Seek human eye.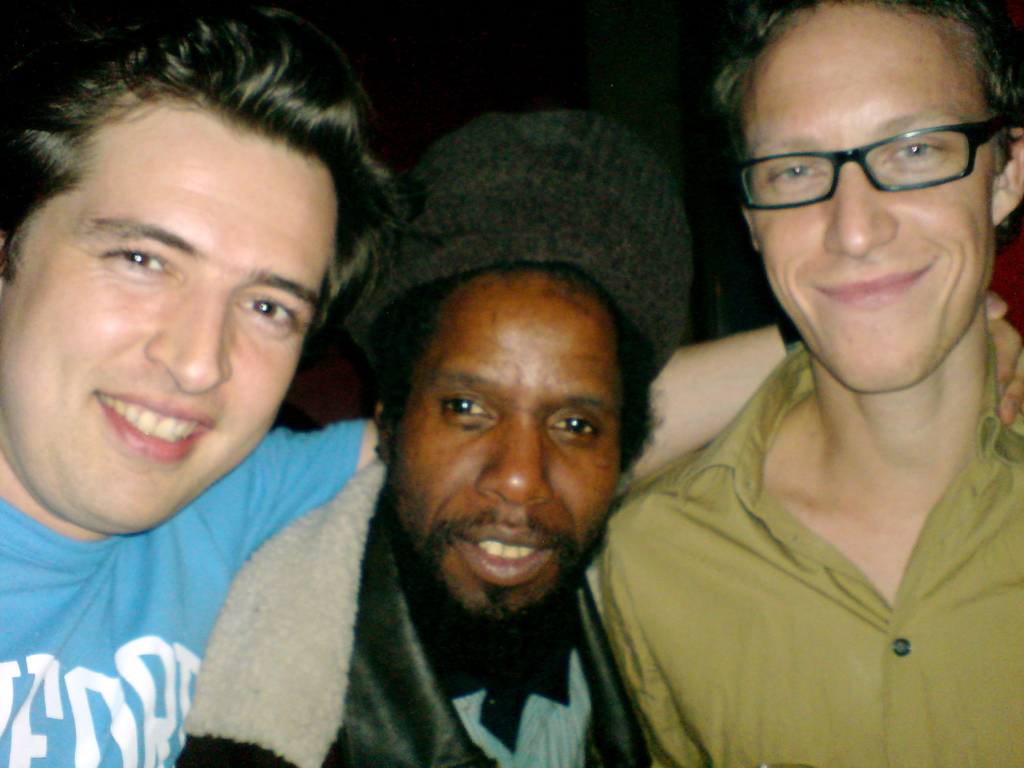
[x1=433, y1=392, x2=493, y2=430].
